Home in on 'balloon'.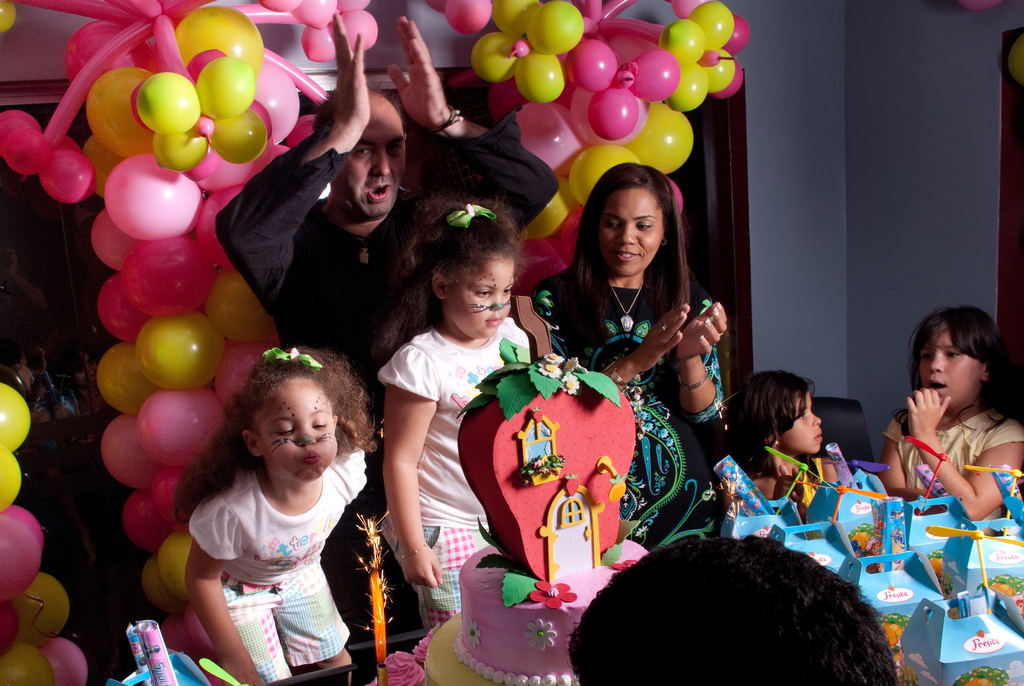
Homed in at bbox=[140, 385, 221, 469].
